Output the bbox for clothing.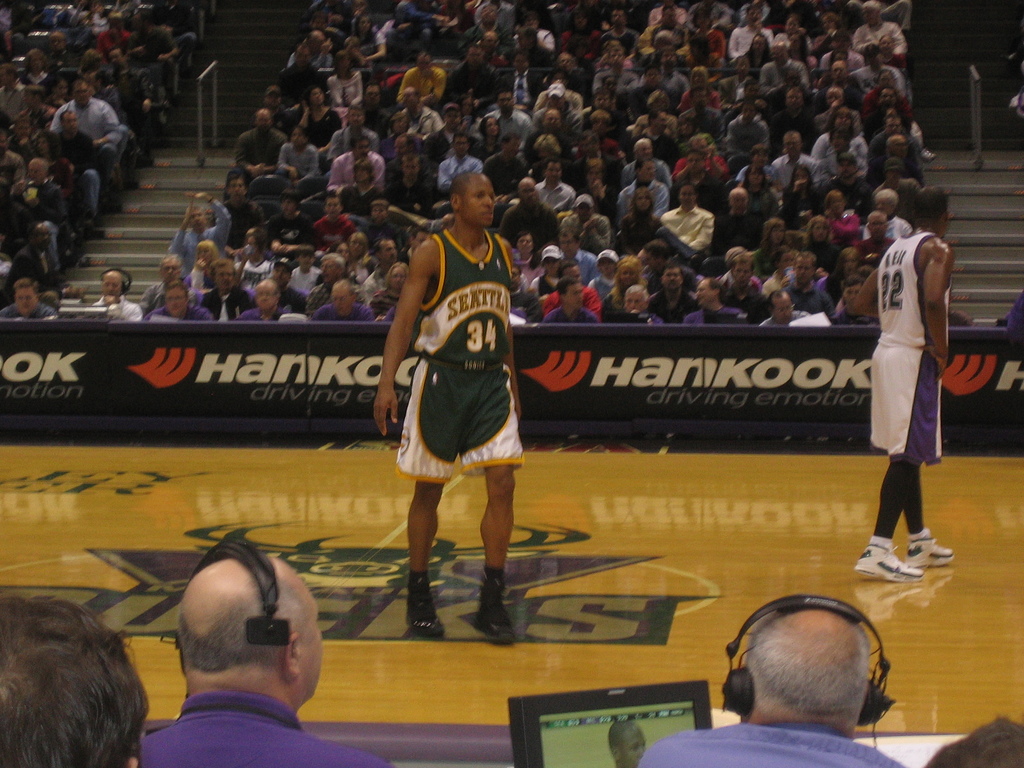
box(310, 214, 356, 248).
